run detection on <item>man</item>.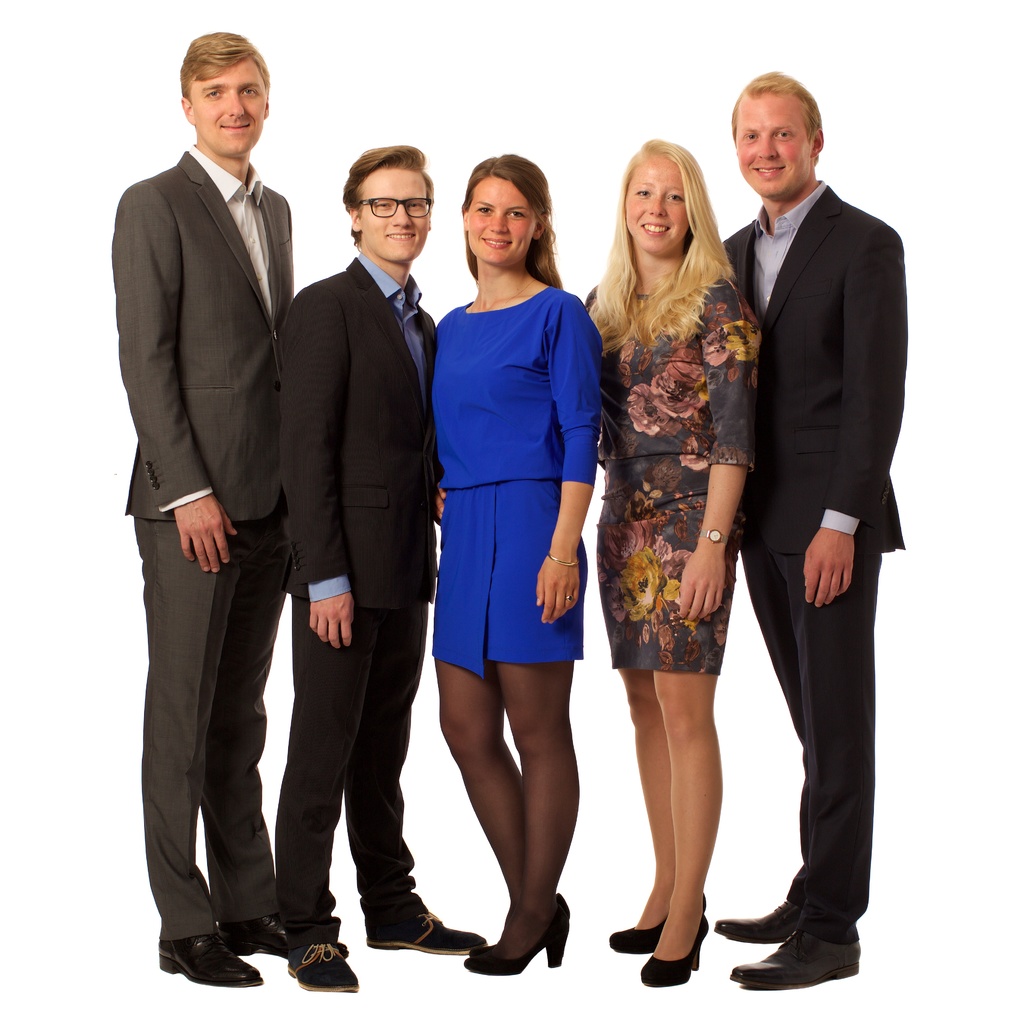
Result: box(716, 42, 922, 964).
